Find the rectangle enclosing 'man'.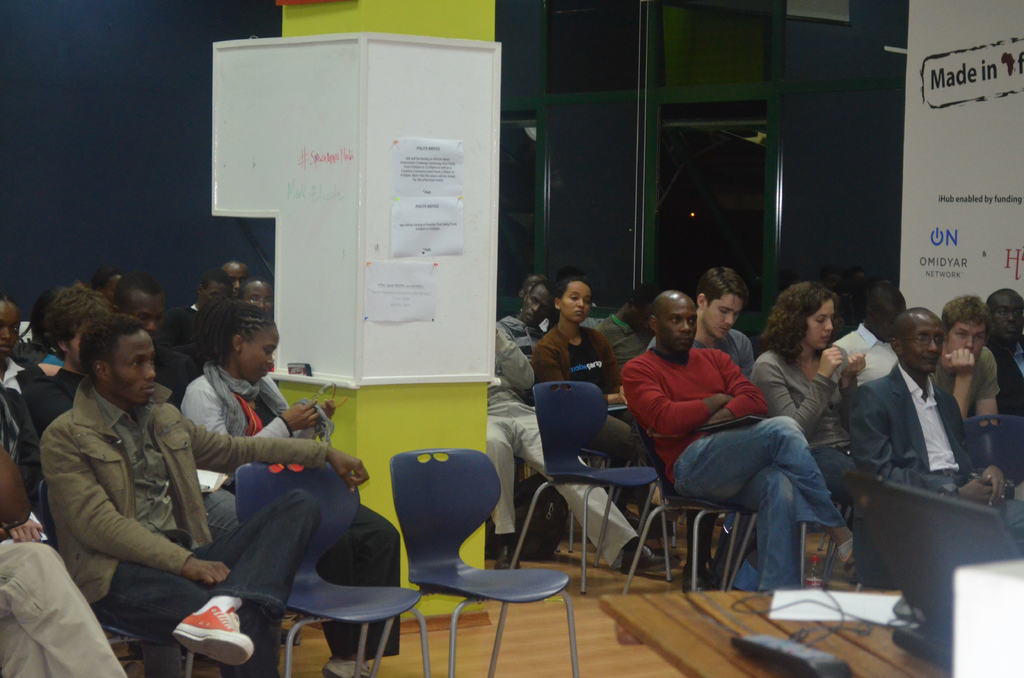
BBox(968, 284, 1023, 416).
